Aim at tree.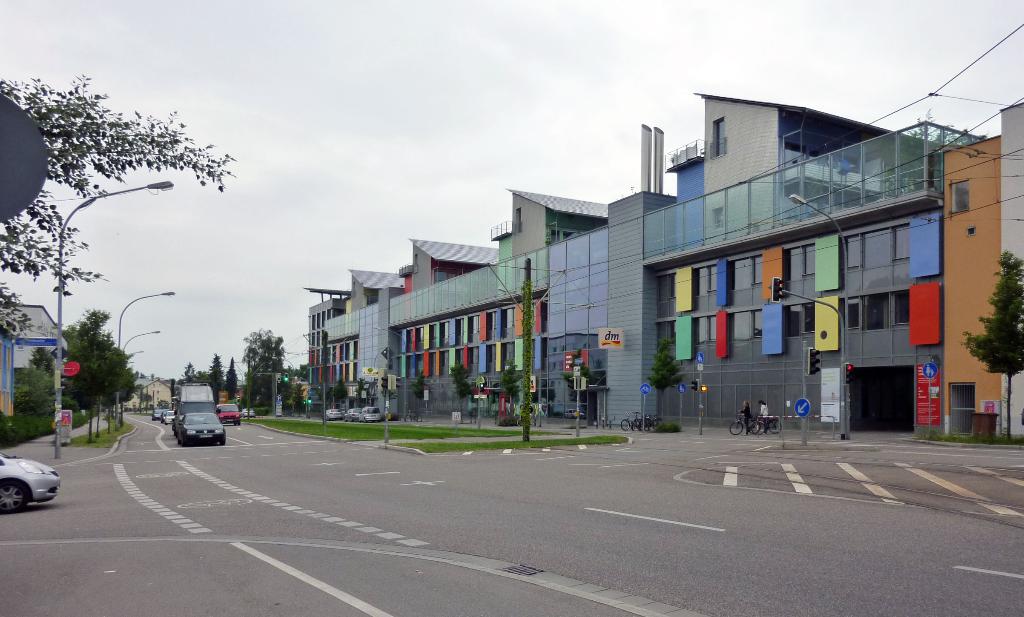
Aimed at 956:251:1023:445.
